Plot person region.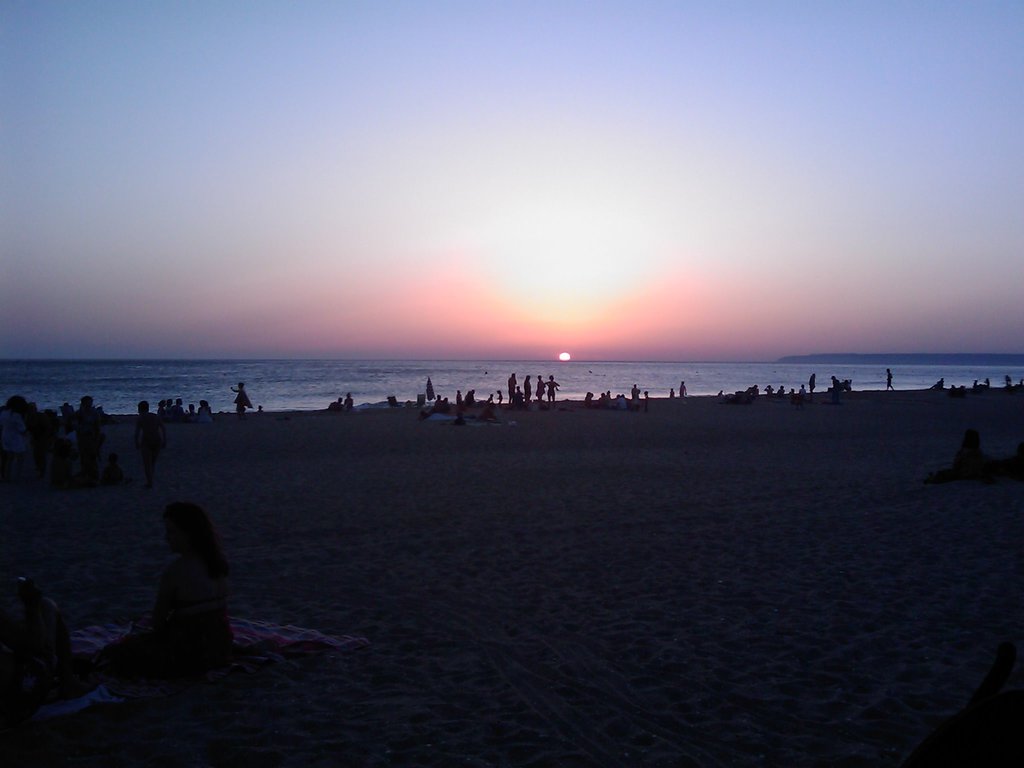
Plotted at locate(767, 387, 771, 396).
